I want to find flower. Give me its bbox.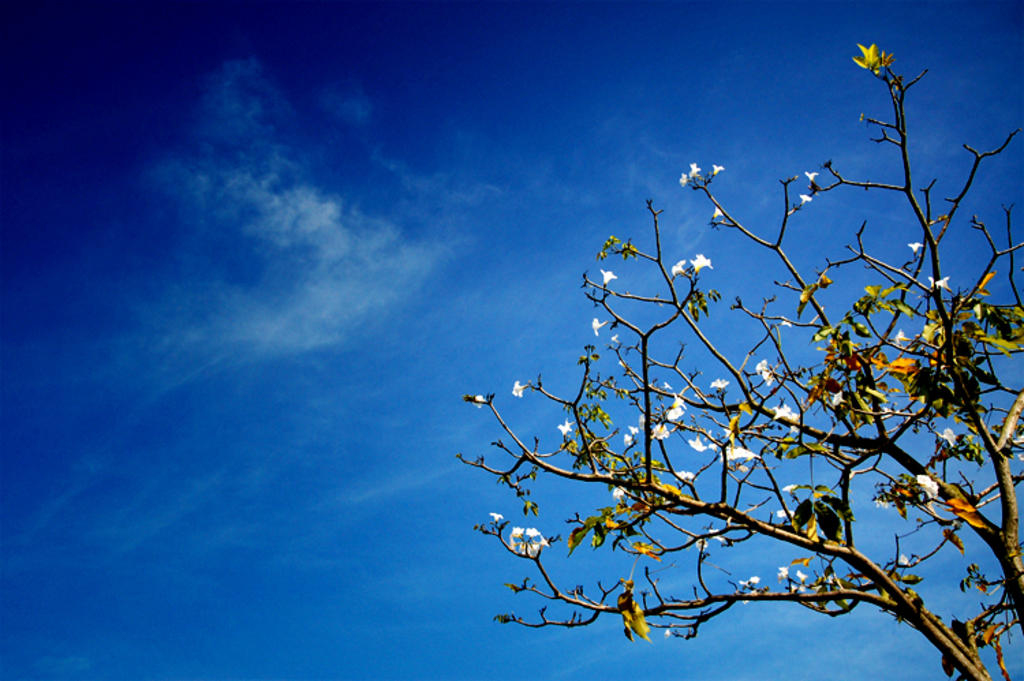
830 392 842 403.
